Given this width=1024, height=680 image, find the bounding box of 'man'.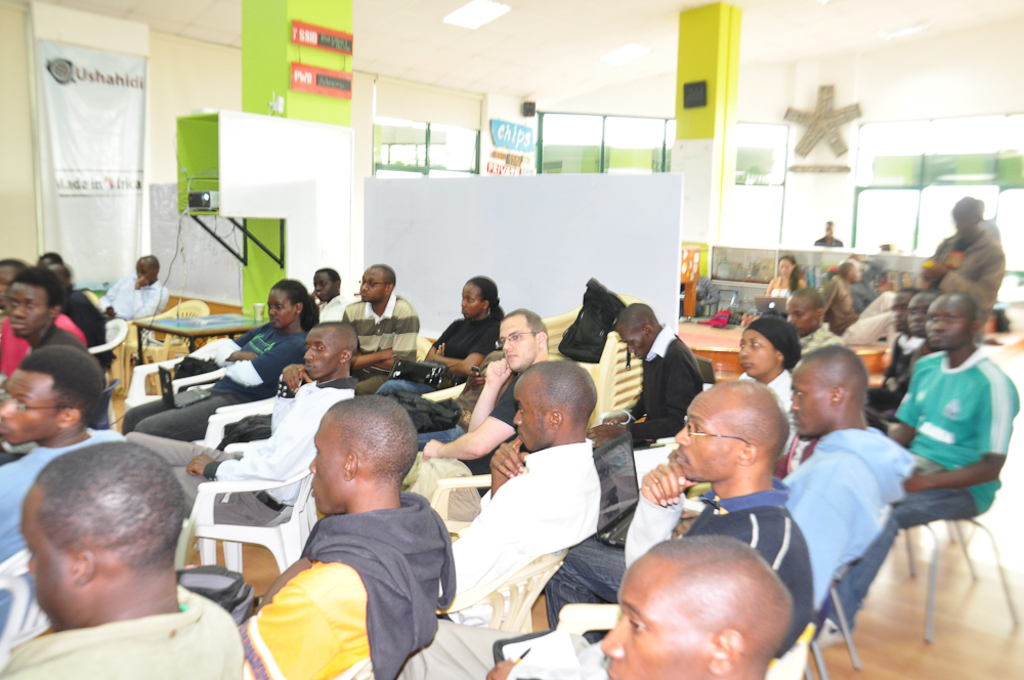
<bbox>126, 322, 359, 526</bbox>.
